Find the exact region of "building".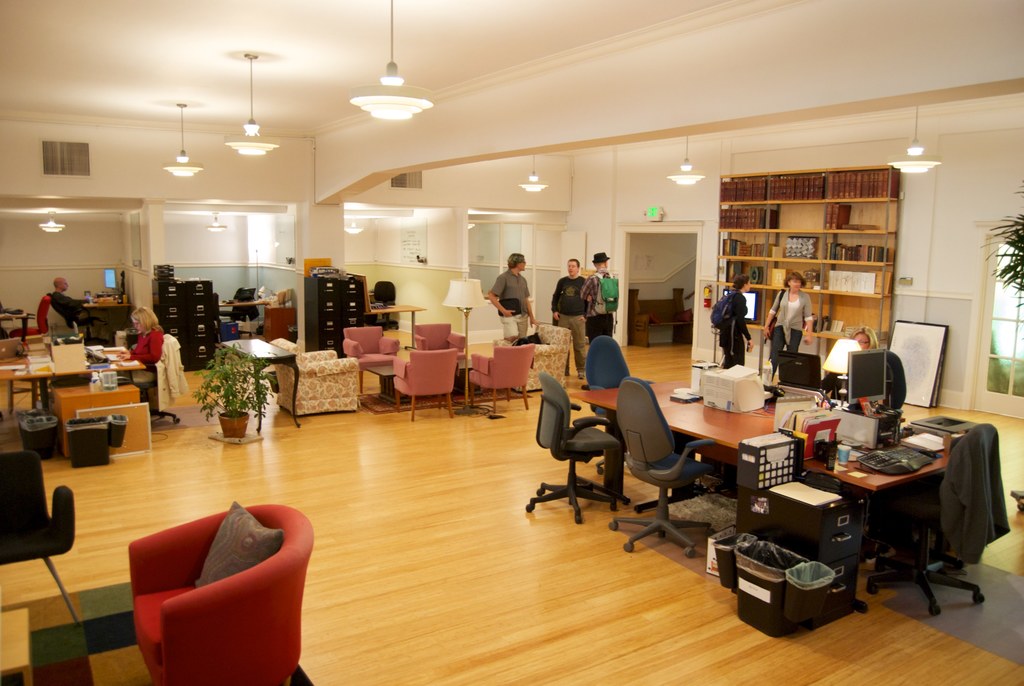
Exact region: x1=0, y1=0, x2=1023, y2=685.
